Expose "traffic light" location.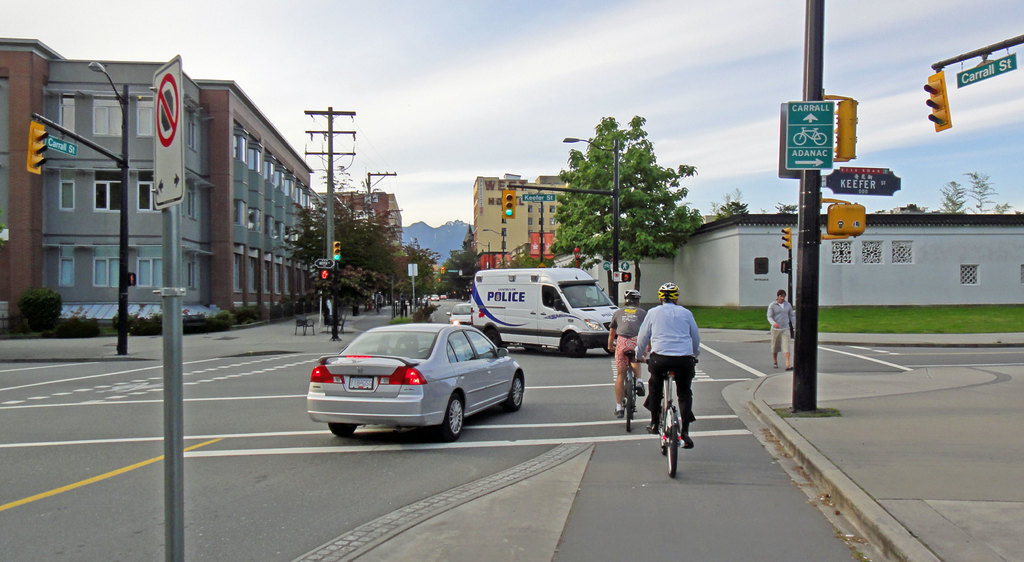
Exposed at x1=332 y1=241 x2=342 y2=260.
